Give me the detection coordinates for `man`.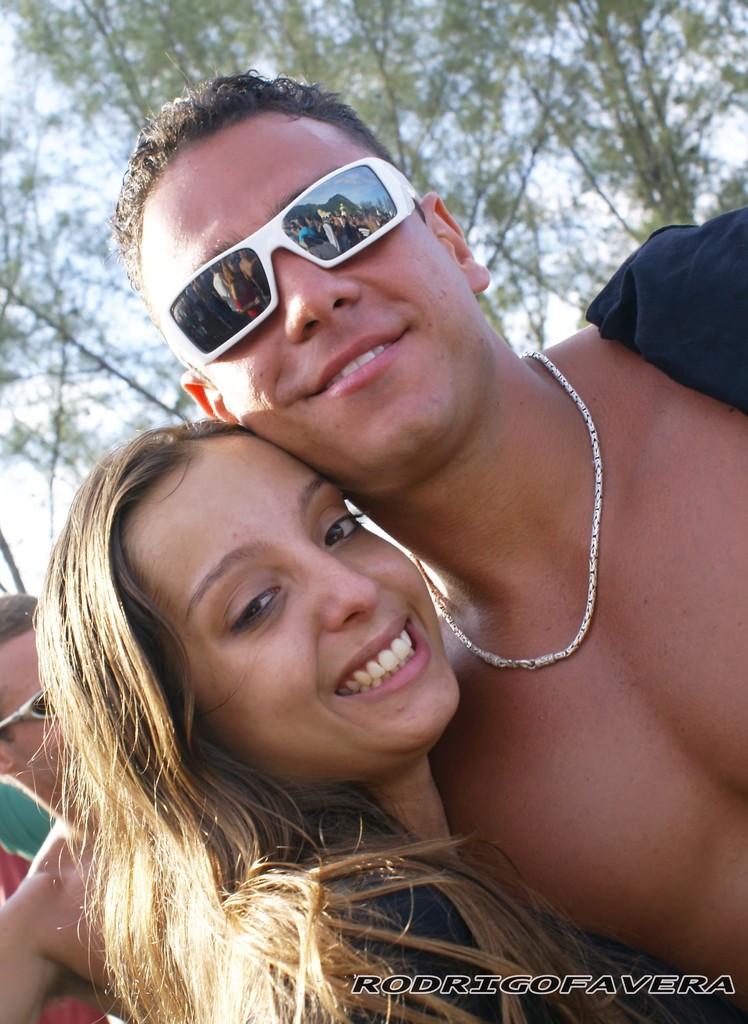
x1=101 y1=90 x2=746 y2=1015.
